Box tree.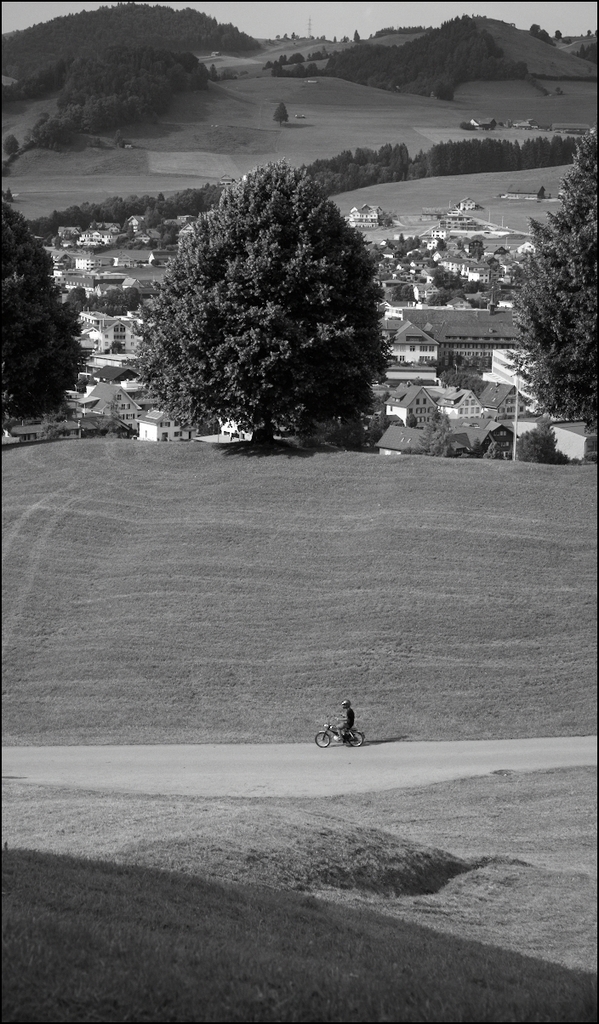
<region>482, 439, 504, 462</region>.
